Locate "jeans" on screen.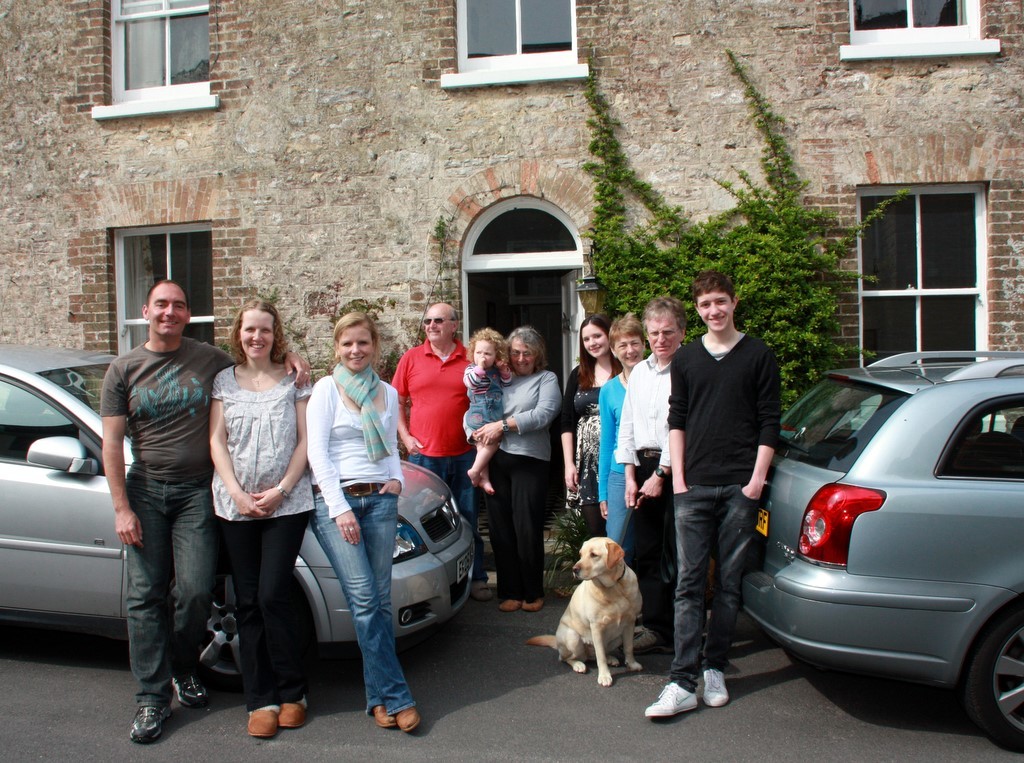
On screen at <bbox>485, 448, 548, 597</bbox>.
